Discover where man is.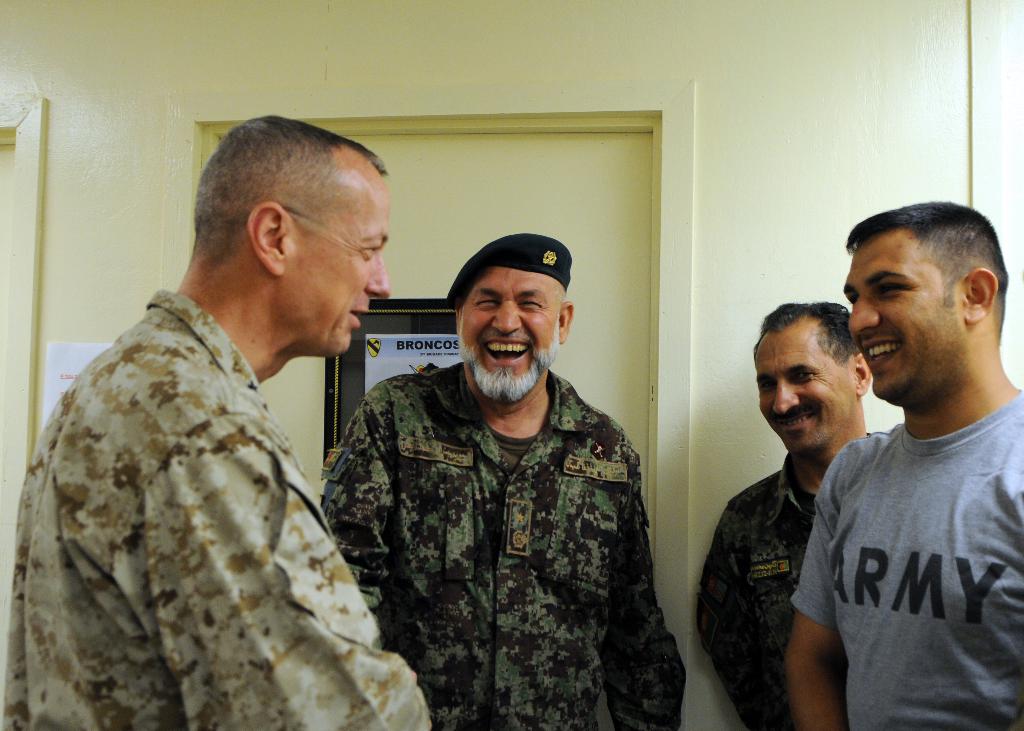
Discovered at 796 193 1023 723.
